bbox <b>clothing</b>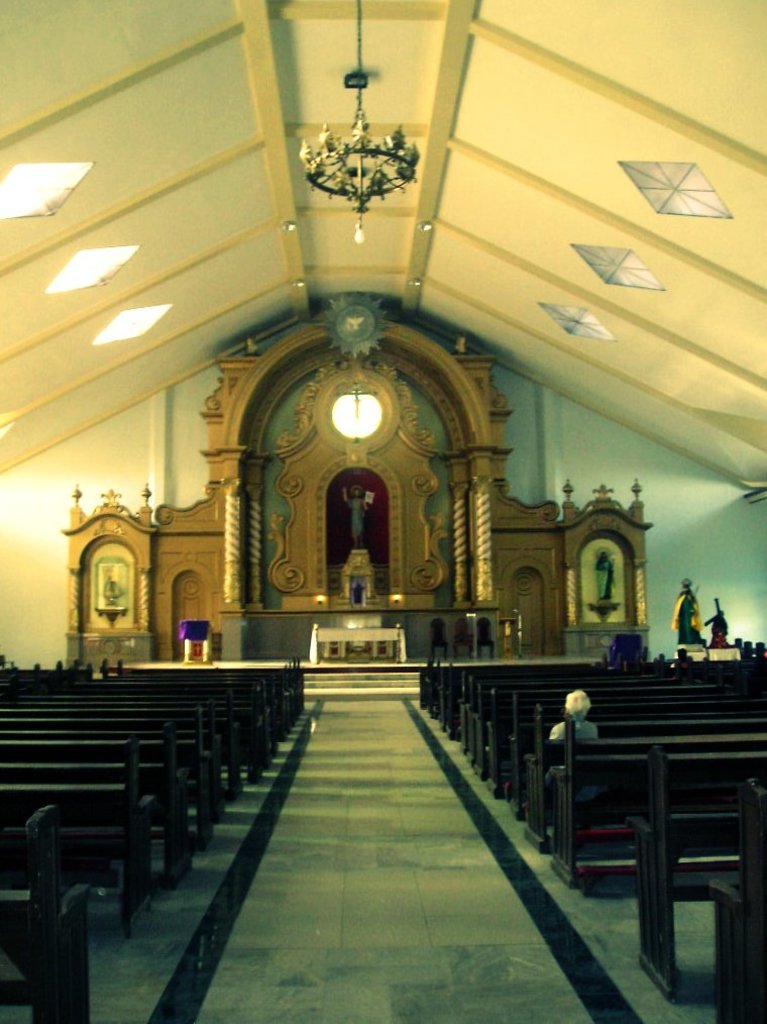
[350, 501, 362, 540]
